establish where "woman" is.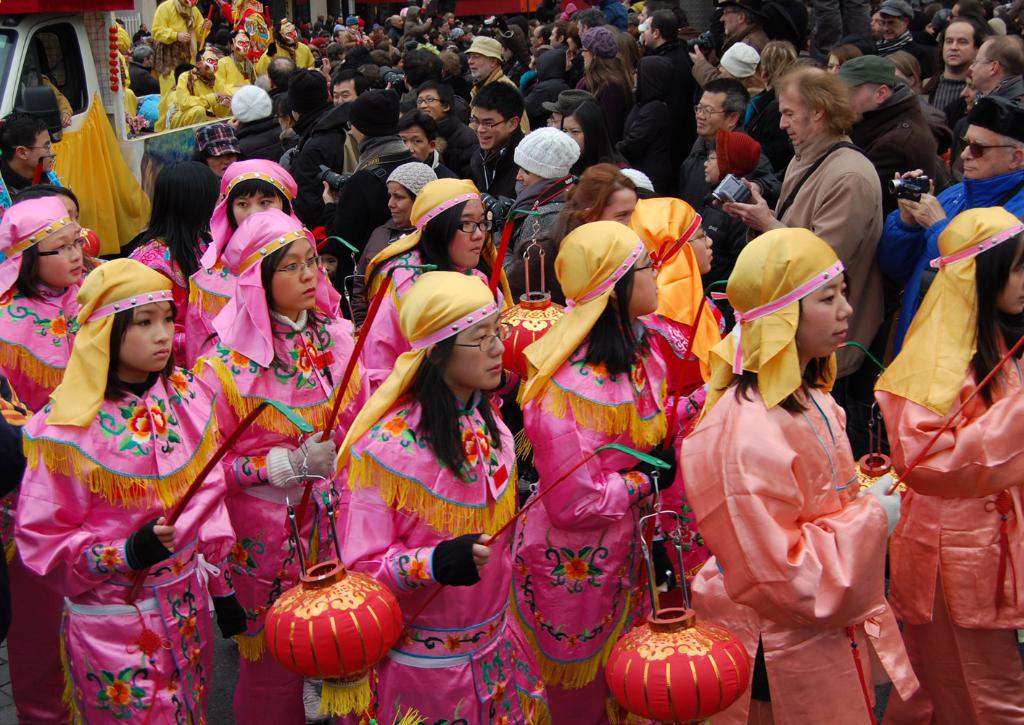
Established at {"x1": 561, "y1": 96, "x2": 609, "y2": 167}.
